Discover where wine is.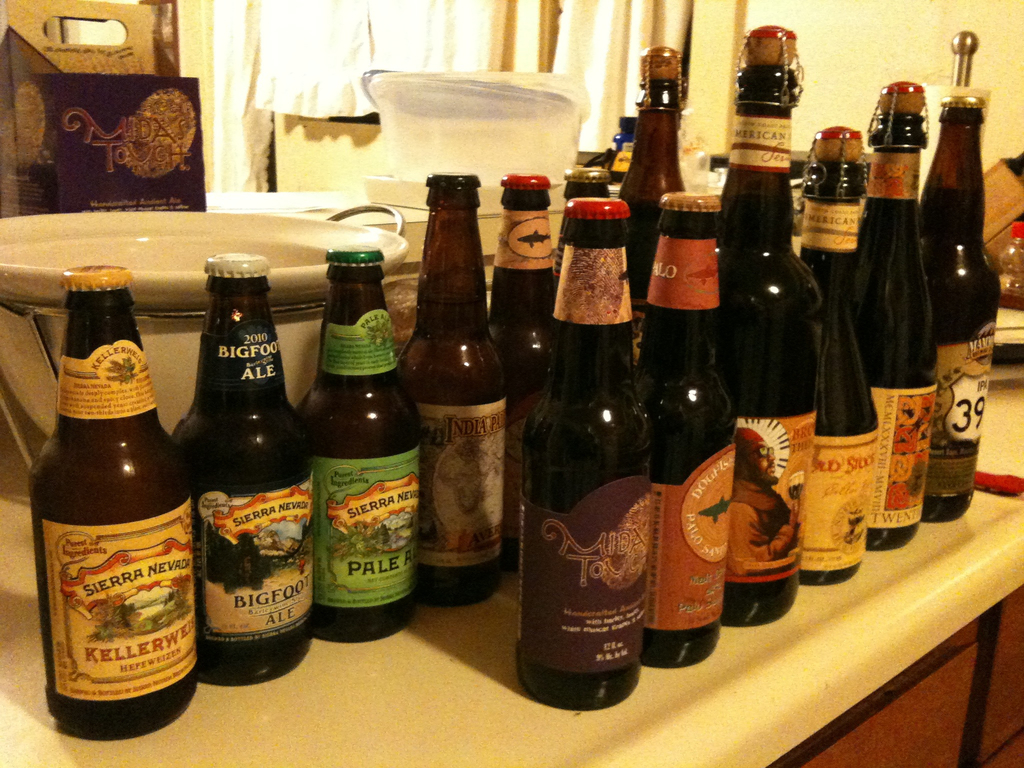
Discovered at region(621, 44, 690, 373).
